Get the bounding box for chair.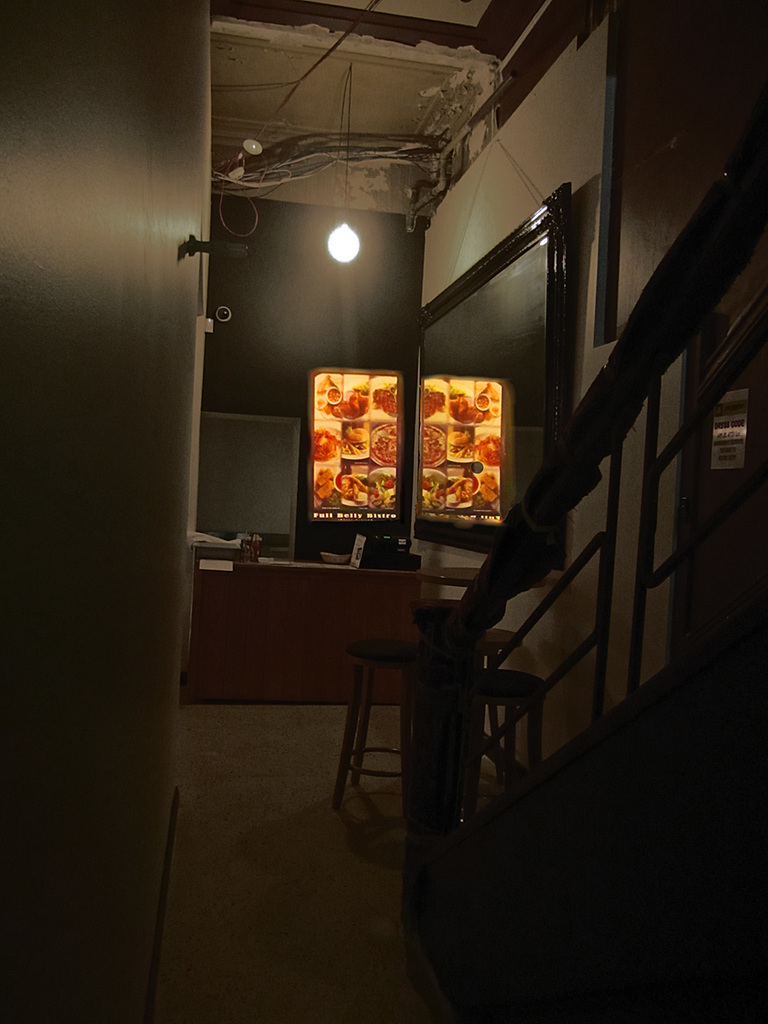
[x1=330, y1=594, x2=464, y2=815].
